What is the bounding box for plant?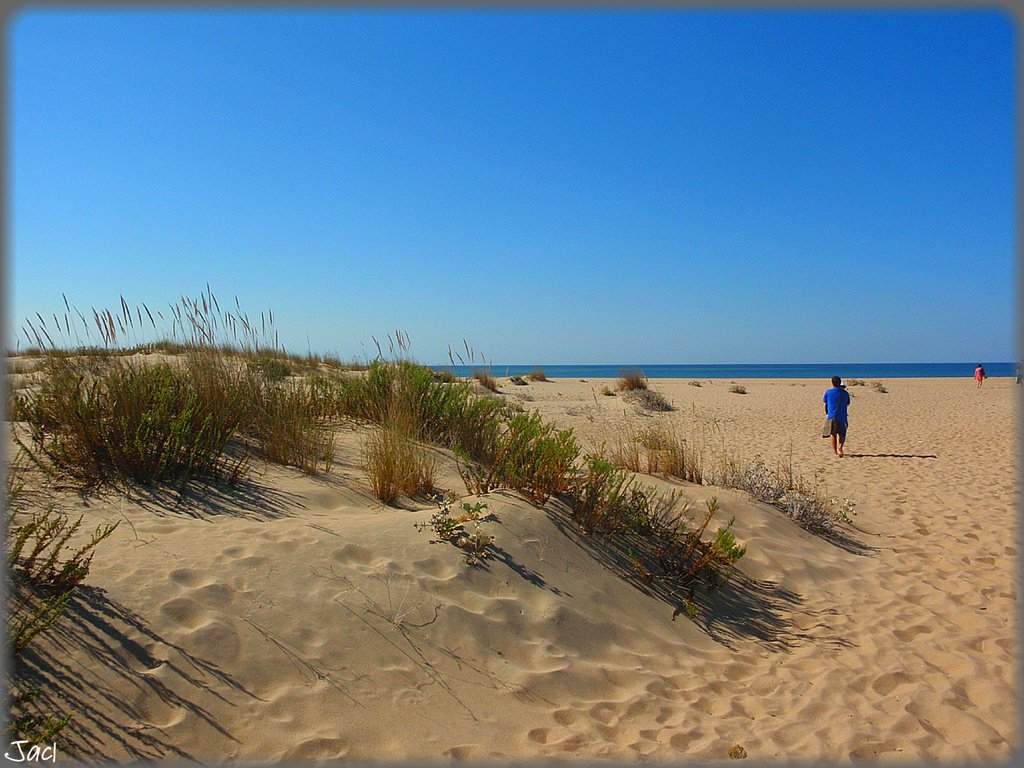
(left=470, top=532, right=492, bottom=555).
